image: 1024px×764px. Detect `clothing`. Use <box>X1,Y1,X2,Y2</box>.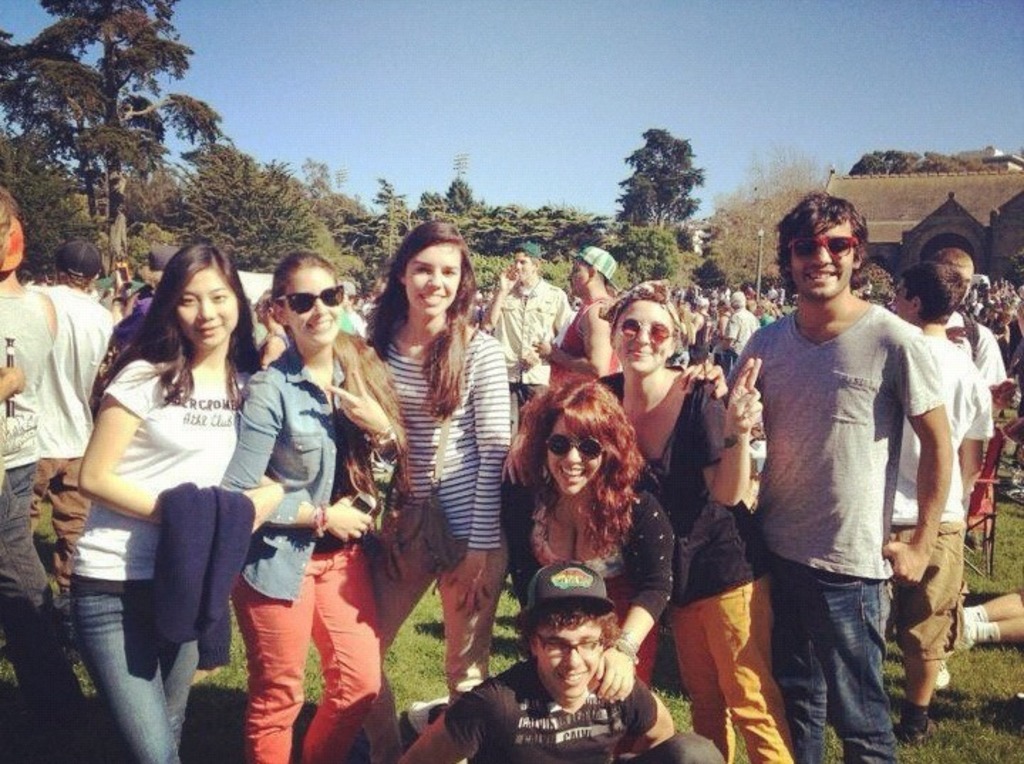
<box>744,230,940,723</box>.
